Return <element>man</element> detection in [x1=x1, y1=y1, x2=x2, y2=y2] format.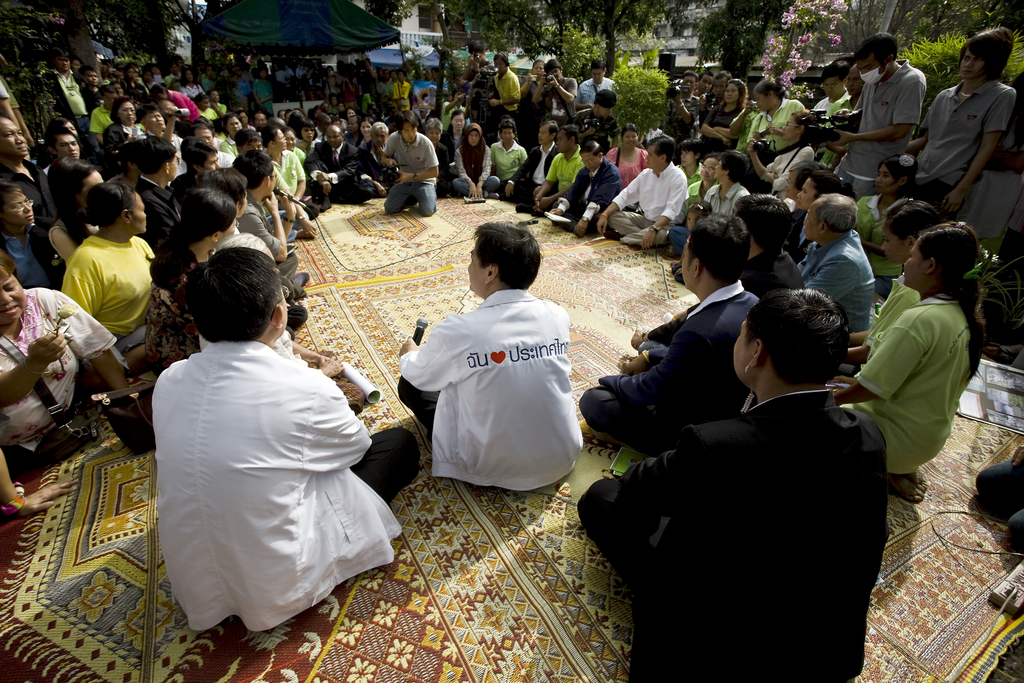
[x1=209, y1=92, x2=227, y2=124].
